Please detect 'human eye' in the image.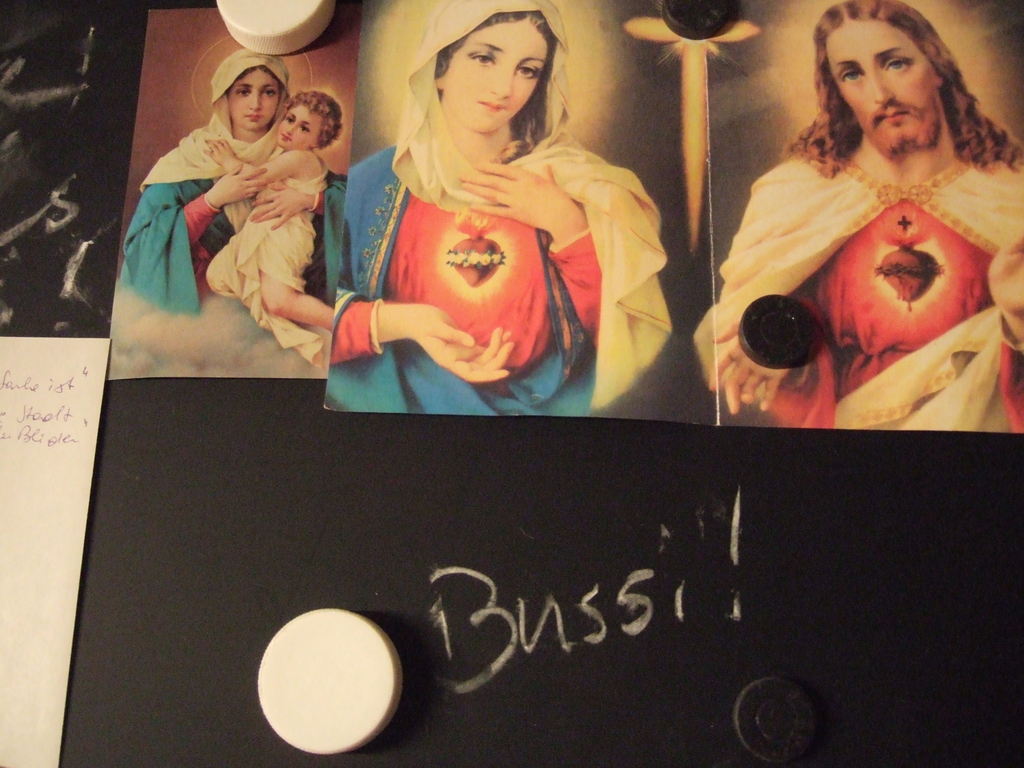
bbox(884, 58, 910, 74).
